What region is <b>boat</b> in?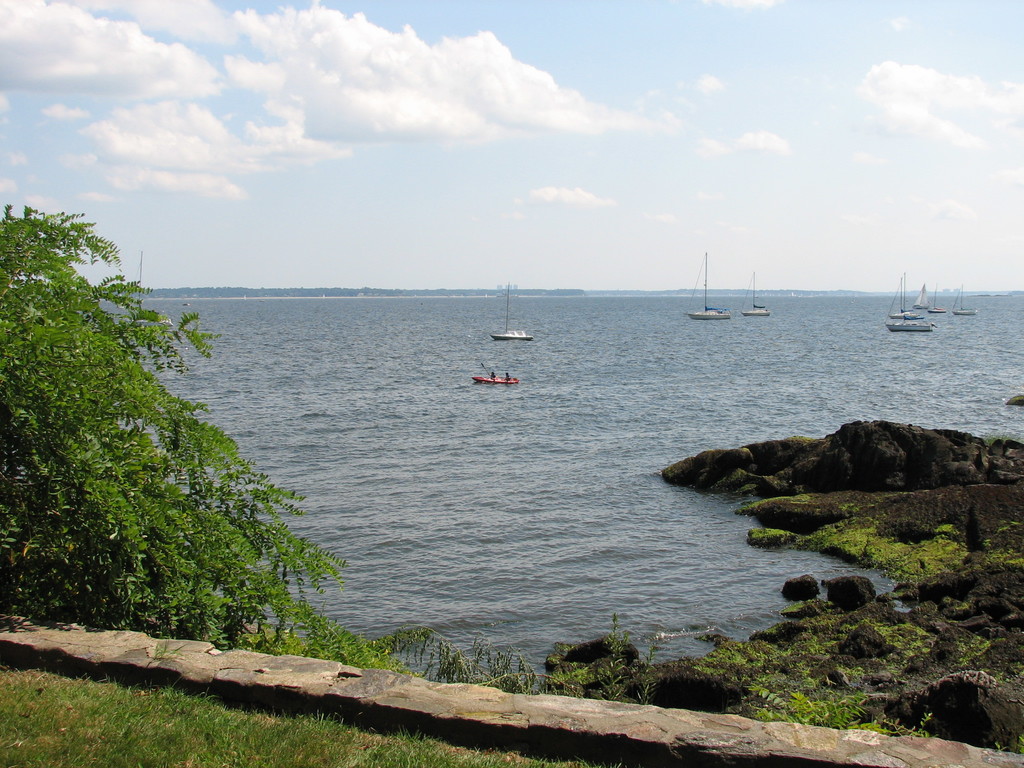
bbox=[953, 282, 972, 314].
